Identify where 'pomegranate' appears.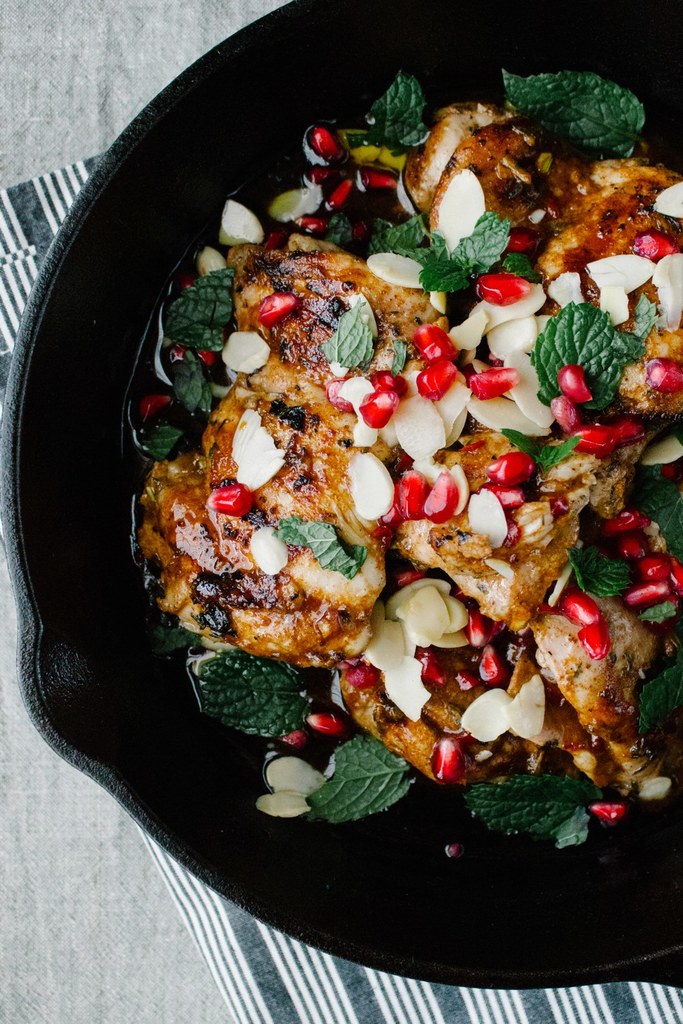
Appears at left=305, top=128, right=352, bottom=169.
